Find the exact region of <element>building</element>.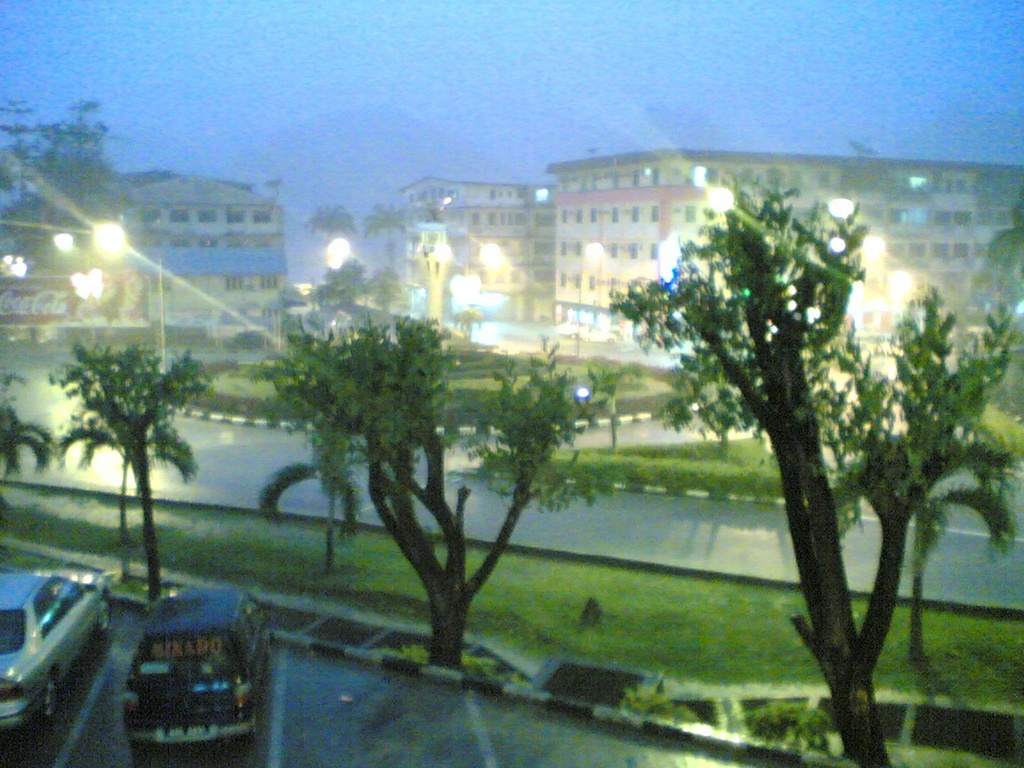
Exact region: select_region(0, 170, 287, 342).
